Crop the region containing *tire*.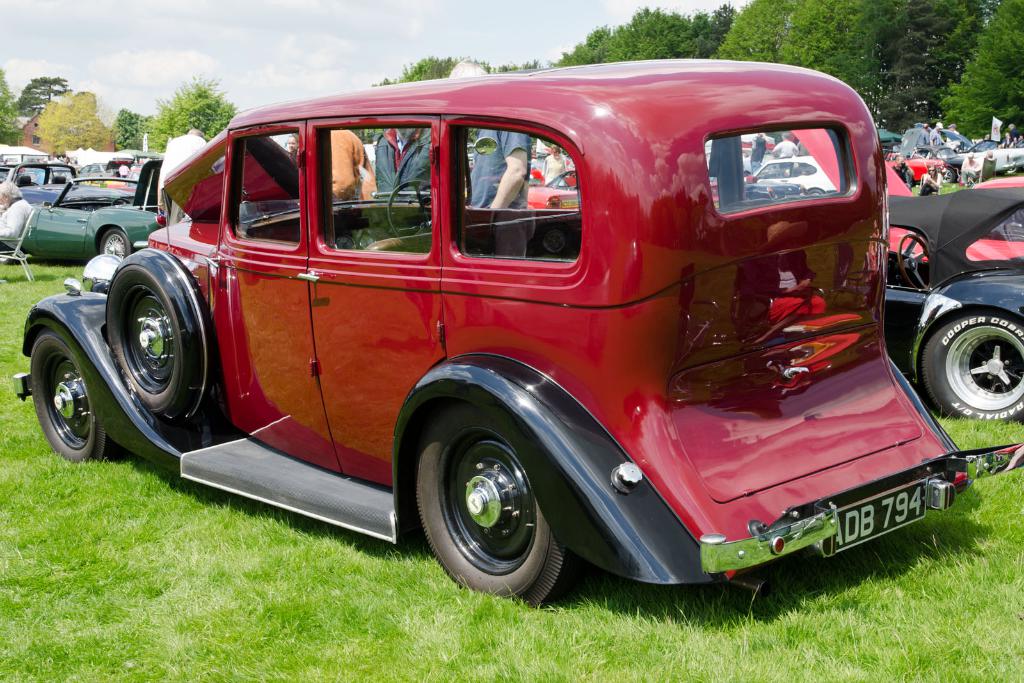
Crop region: <region>27, 331, 108, 462</region>.
